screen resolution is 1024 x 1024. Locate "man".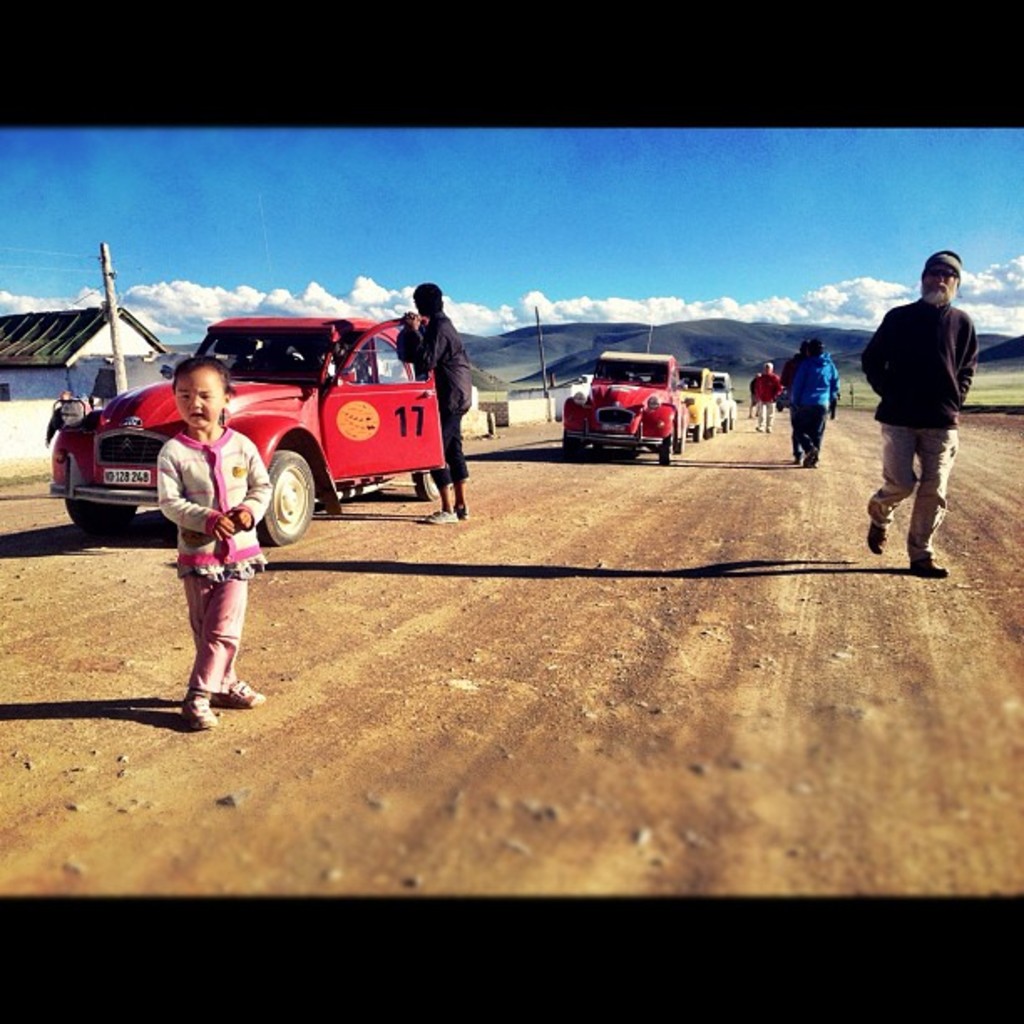
bbox=(748, 360, 781, 433).
